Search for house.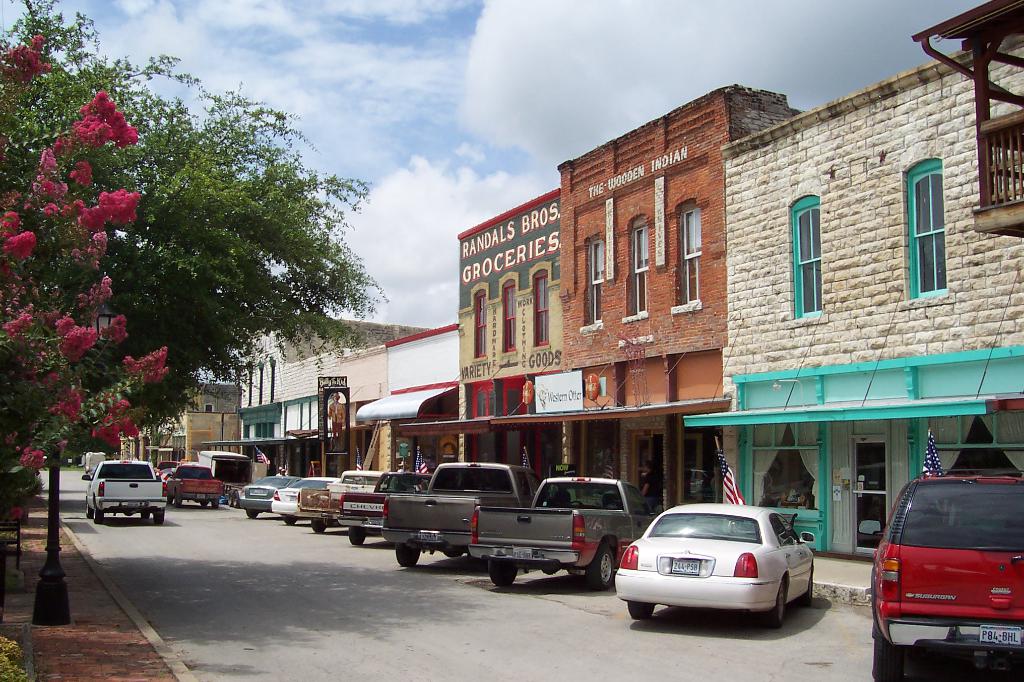
Found at crop(554, 73, 814, 524).
